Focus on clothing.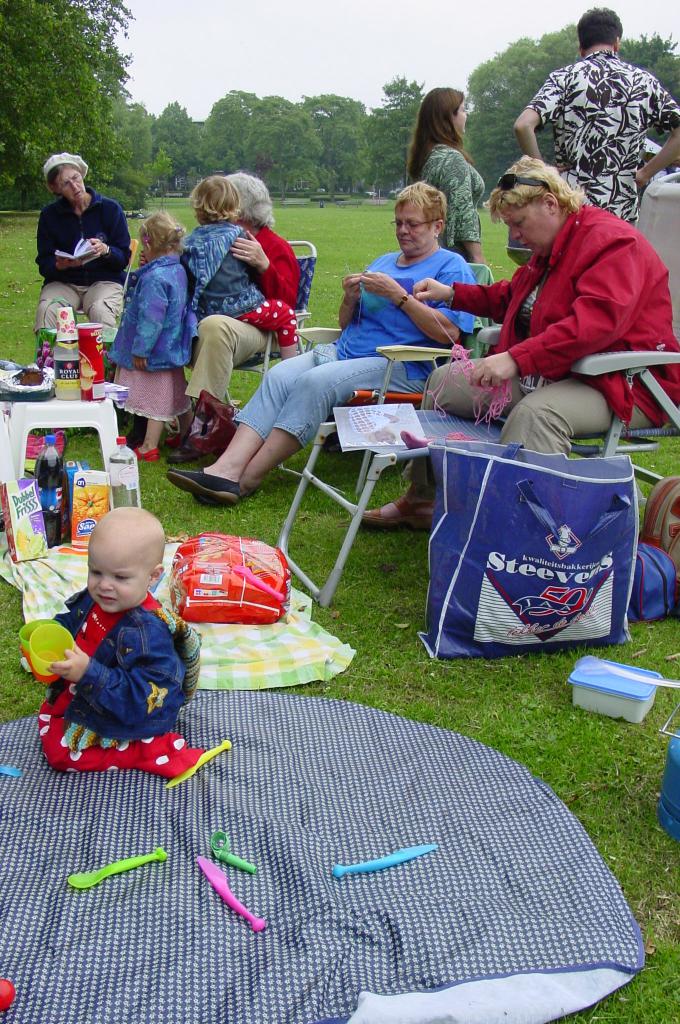
Focused at (126, 252, 179, 372).
